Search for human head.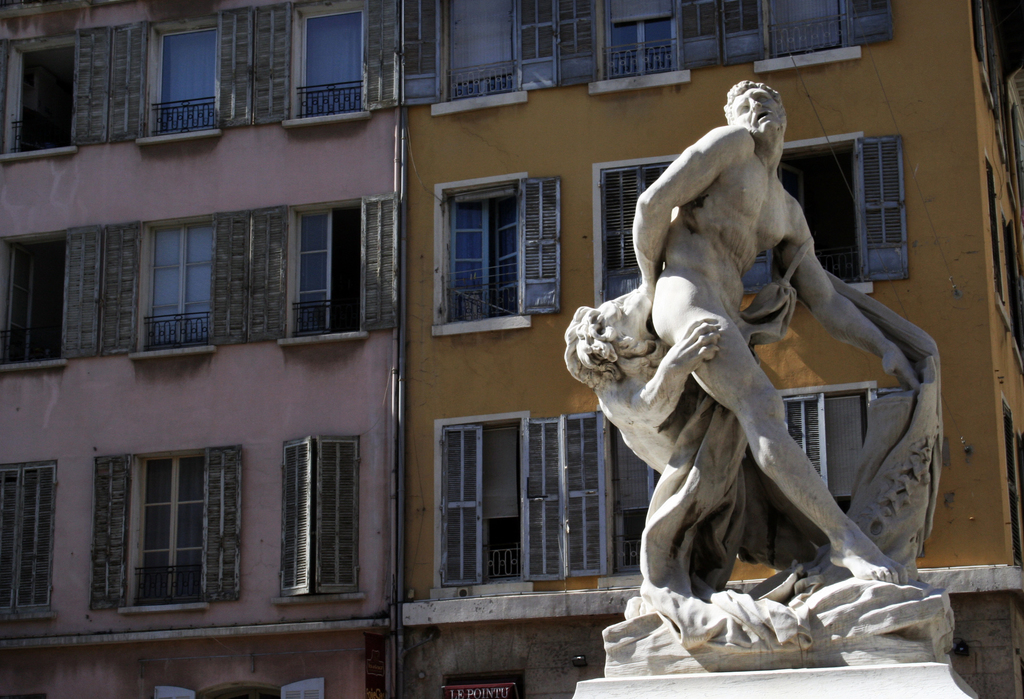
Found at left=727, top=78, right=797, bottom=172.
